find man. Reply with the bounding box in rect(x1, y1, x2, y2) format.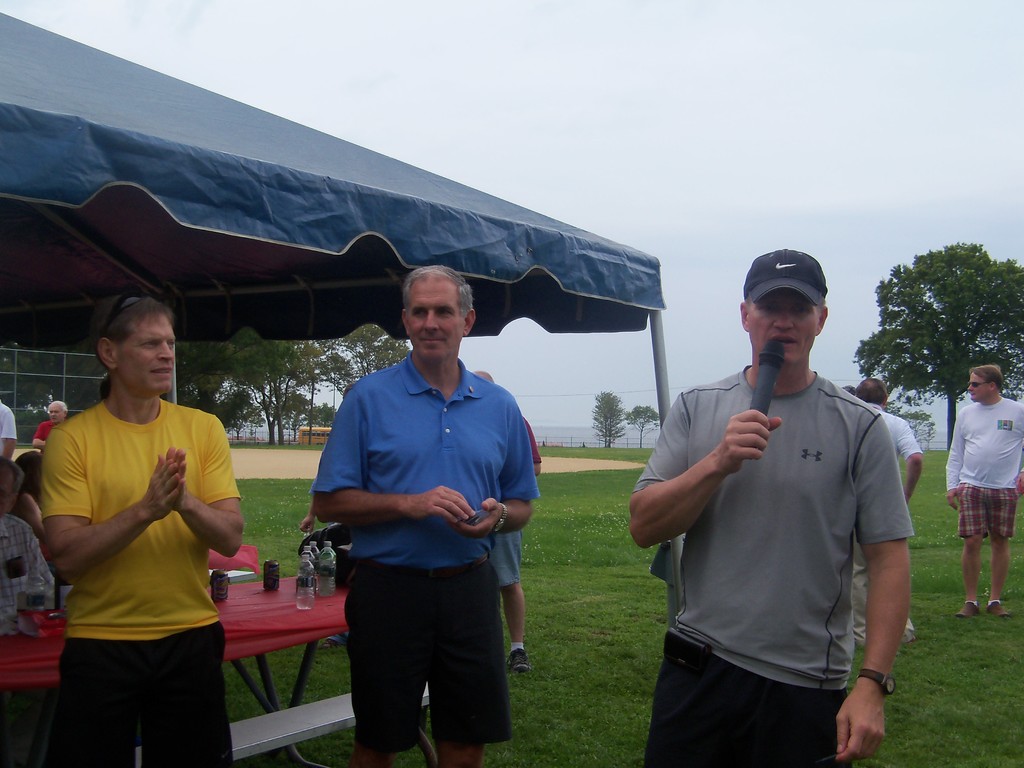
rect(0, 394, 15, 456).
